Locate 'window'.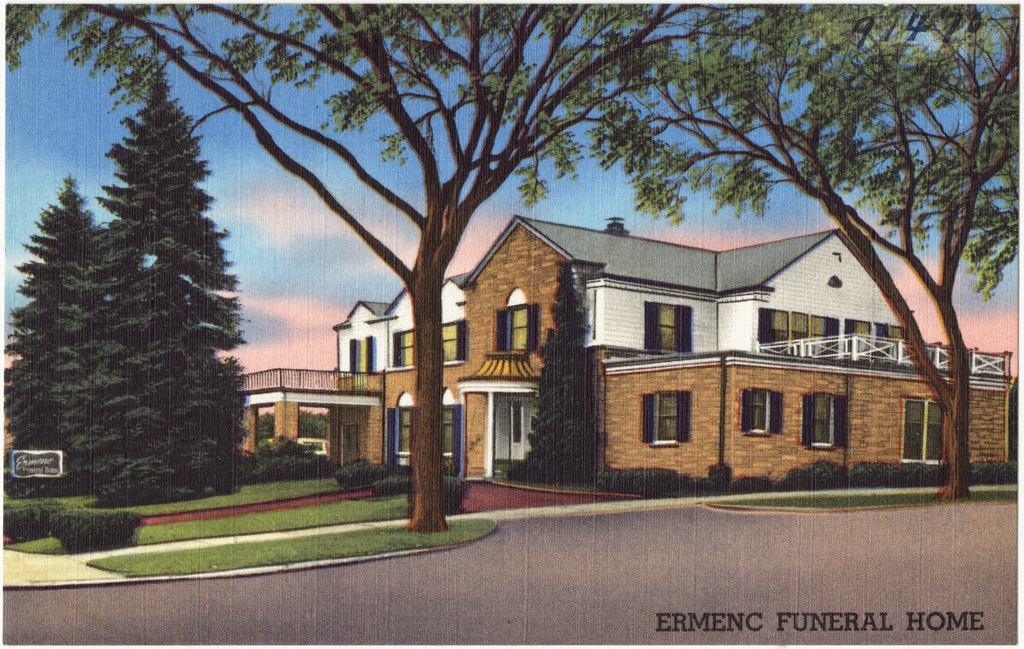
Bounding box: (left=647, top=306, right=692, bottom=350).
